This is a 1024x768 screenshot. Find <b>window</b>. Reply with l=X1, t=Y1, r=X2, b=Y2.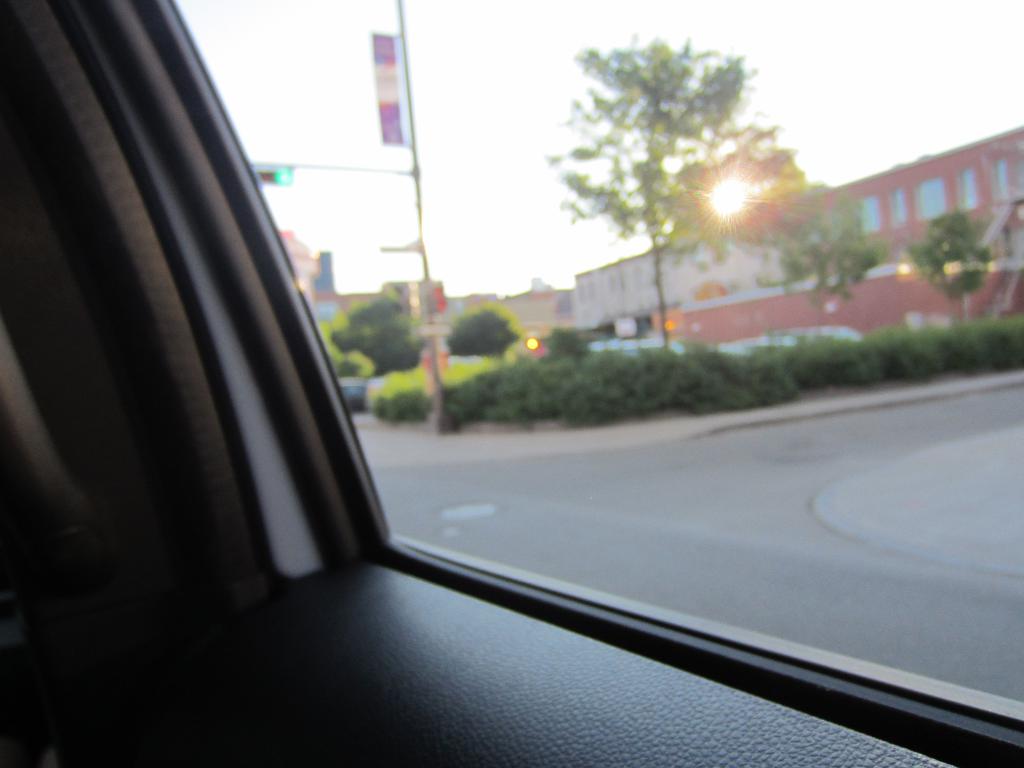
l=854, t=196, r=886, b=236.
